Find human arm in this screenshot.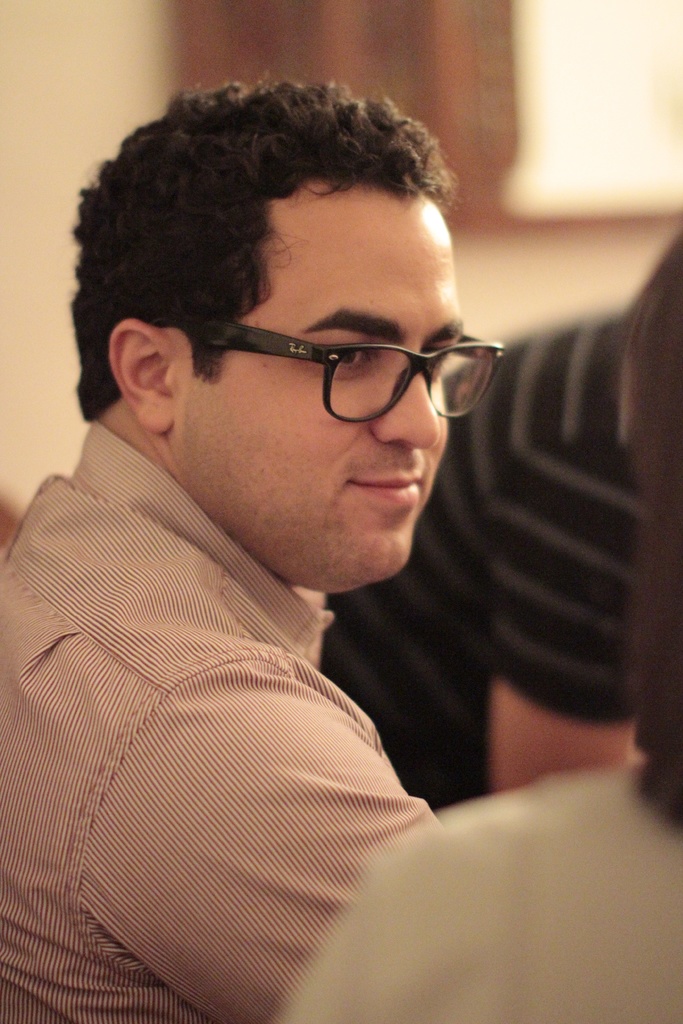
The bounding box for human arm is bbox=[292, 792, 523, 1023].
